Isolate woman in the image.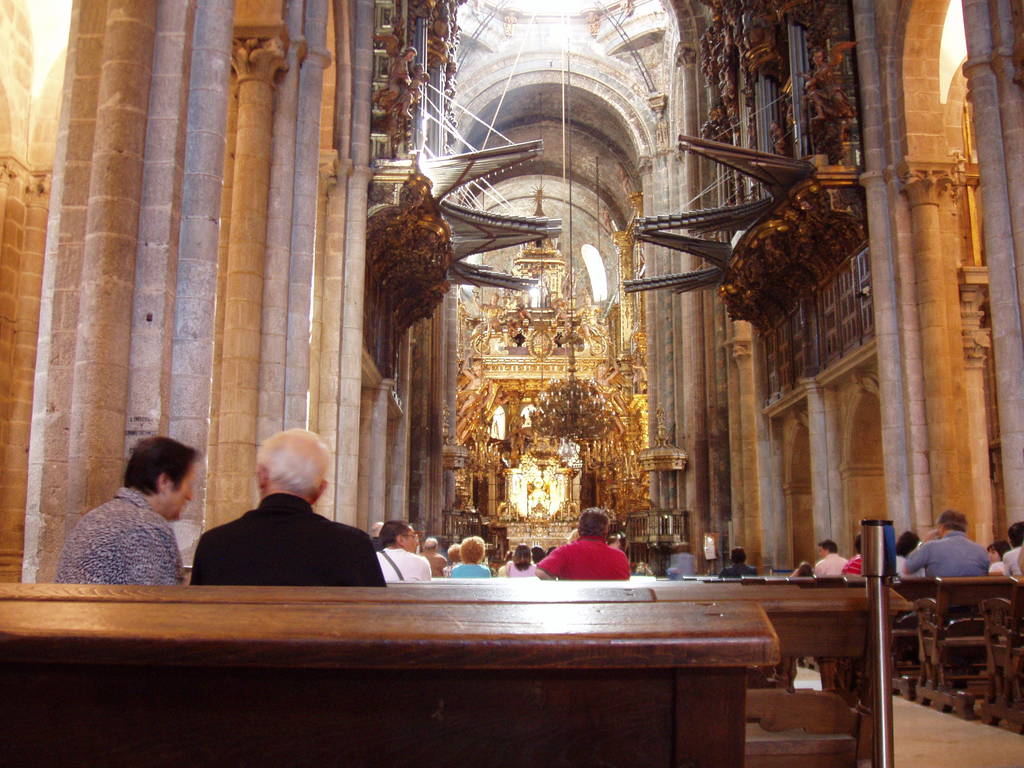
Isolated region: bbox=(897, 530, 927, 583).
